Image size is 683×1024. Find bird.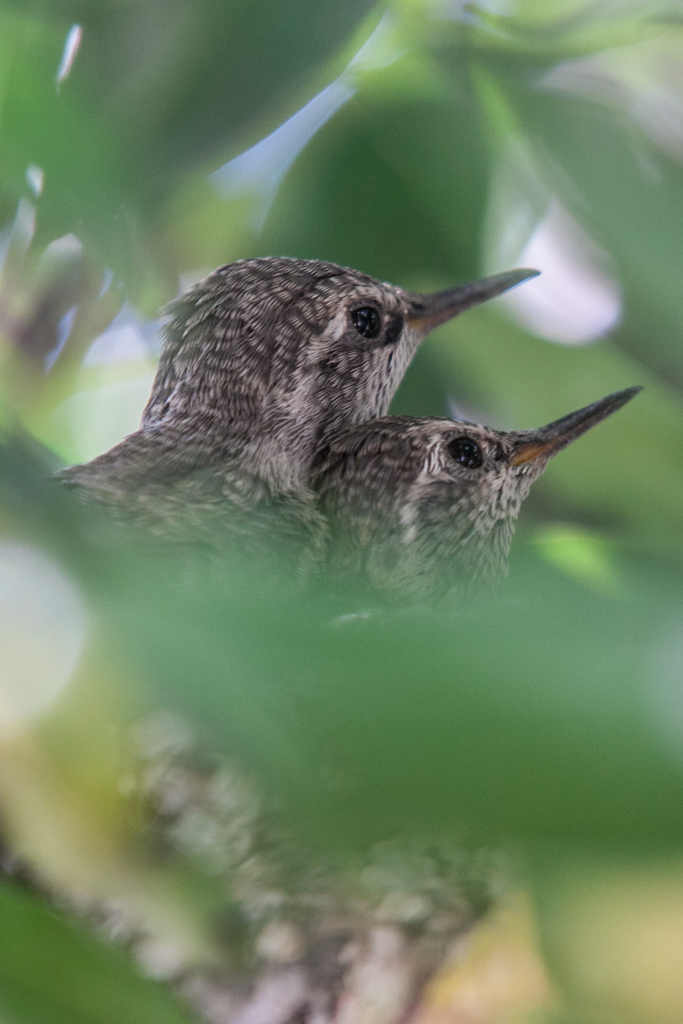
[52,235,530,576].
